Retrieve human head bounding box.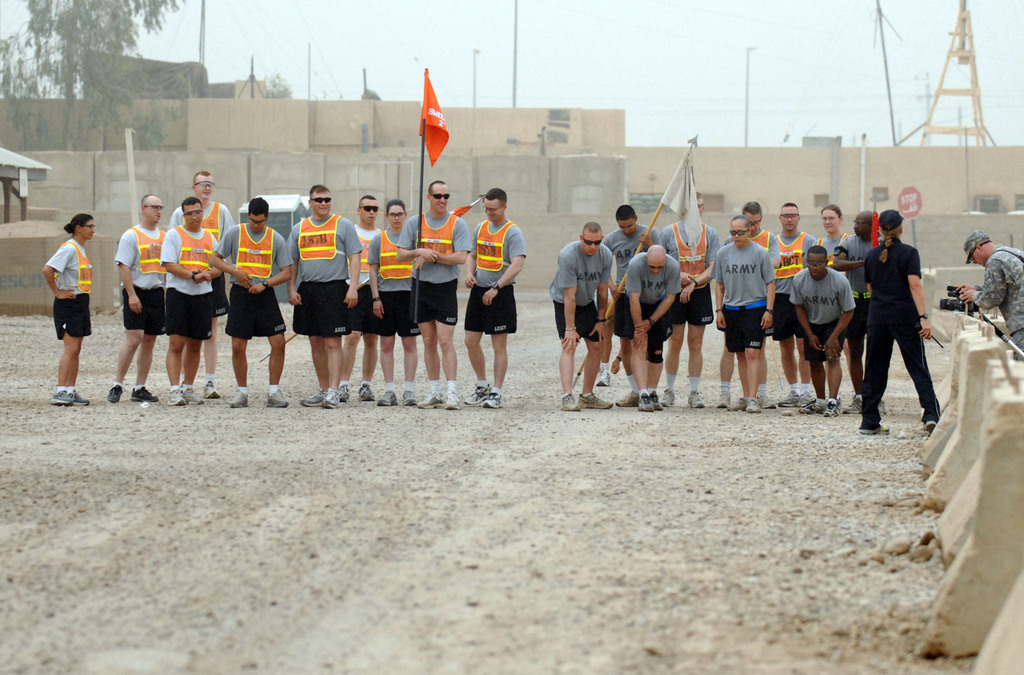
Bounding box: [left=486, top=187, right=508, bottom=219].
